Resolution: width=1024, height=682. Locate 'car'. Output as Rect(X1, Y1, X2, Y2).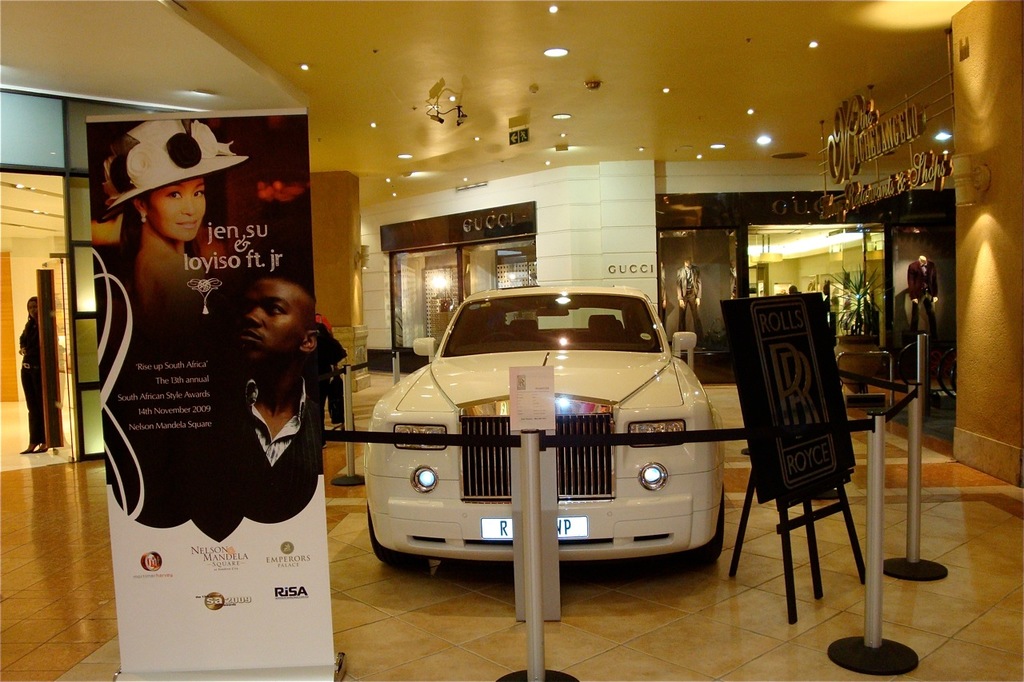
Rect(364, 277, 726, 570).
